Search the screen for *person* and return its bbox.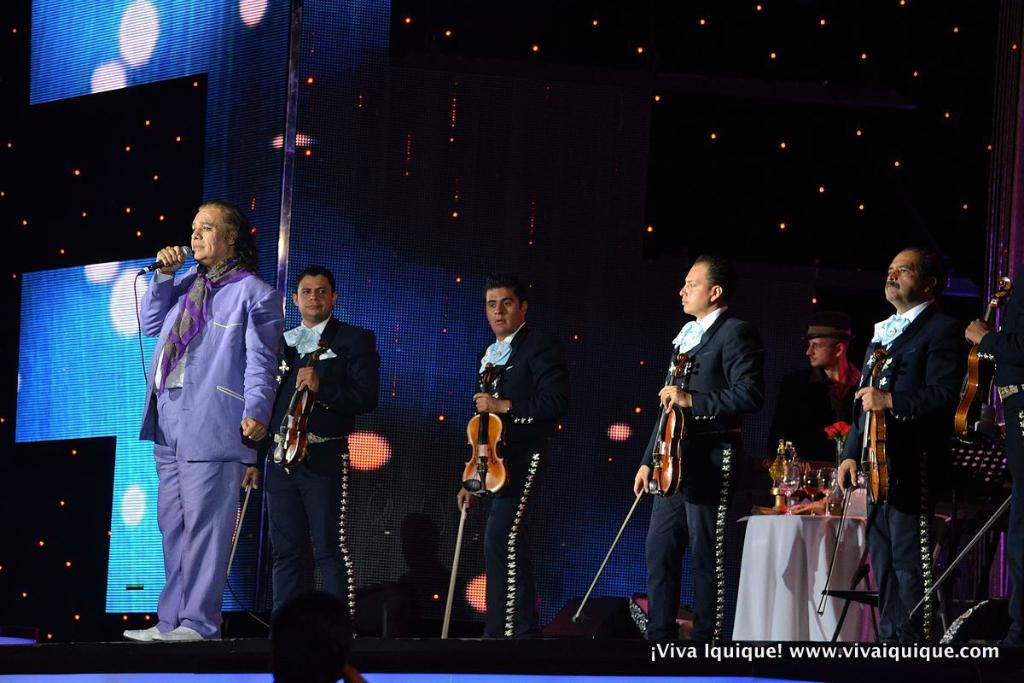
Found: Rect(626, 252, 767, 669).
